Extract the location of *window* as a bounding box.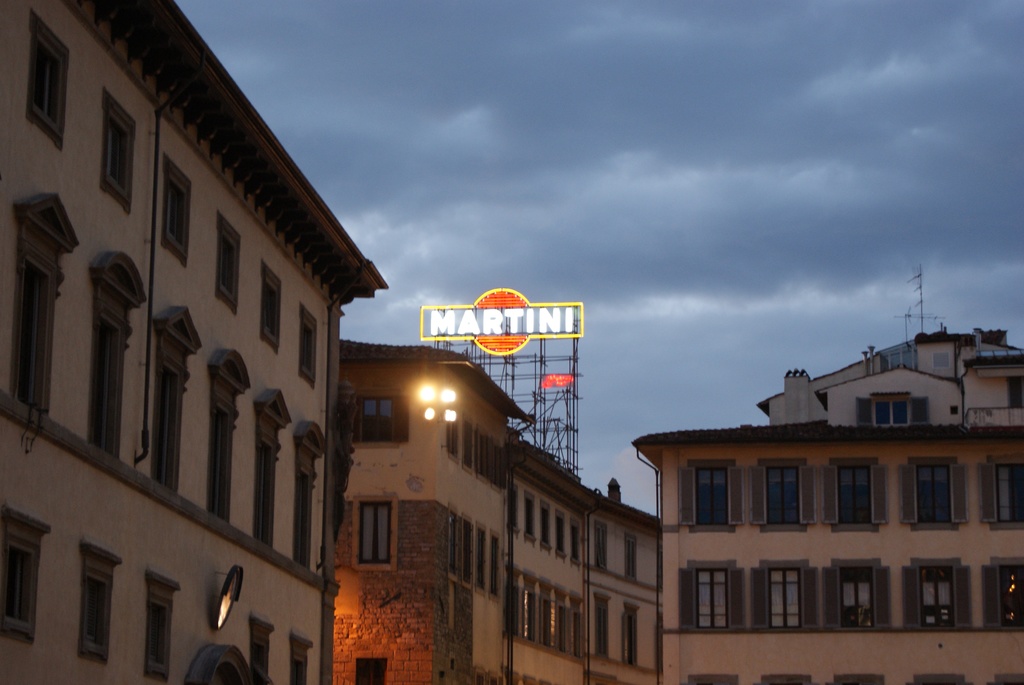
pyautogui.locateOnScreen(13, 13, 63, 143).
